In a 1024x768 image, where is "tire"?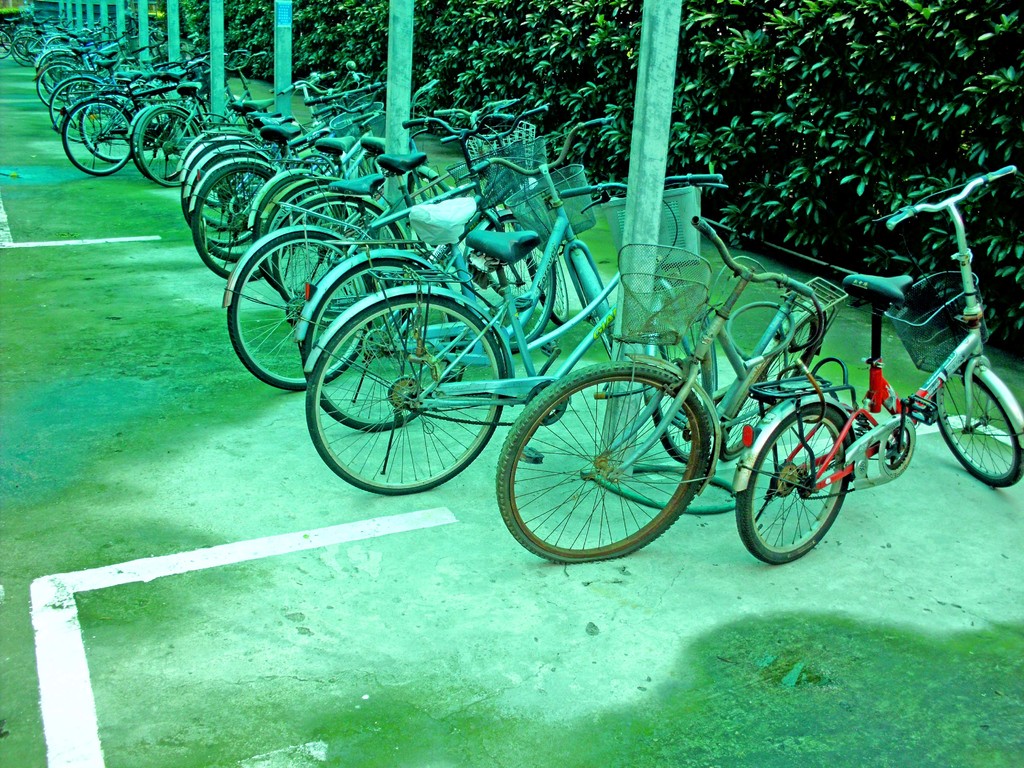
l=719, t=318, r=815, b=462.
